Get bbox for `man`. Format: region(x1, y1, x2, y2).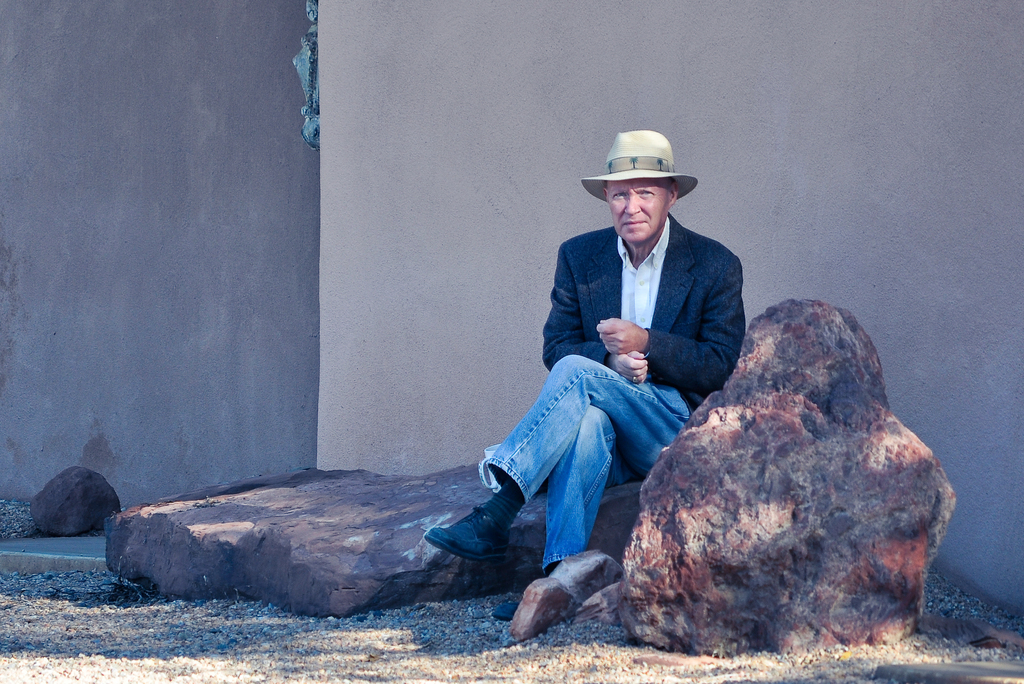
region(518, 94, 756, 655).
